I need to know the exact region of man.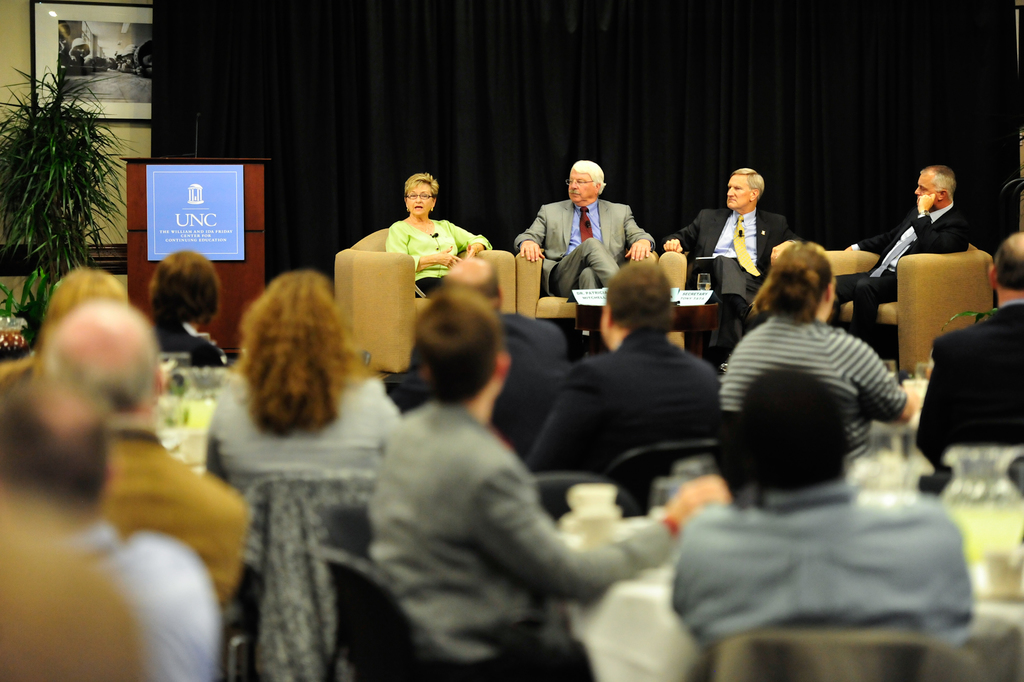
Region: x1=529 y1=156 x2=648 y2=306.
